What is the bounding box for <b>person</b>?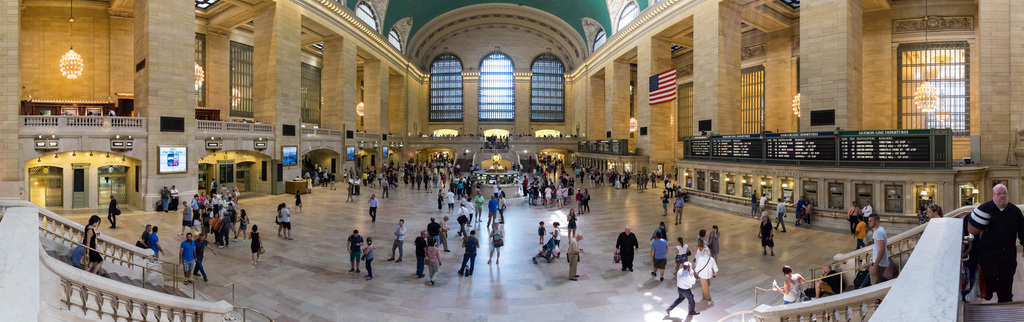
[x1=815, y1=264, x2=840, y2=299].
